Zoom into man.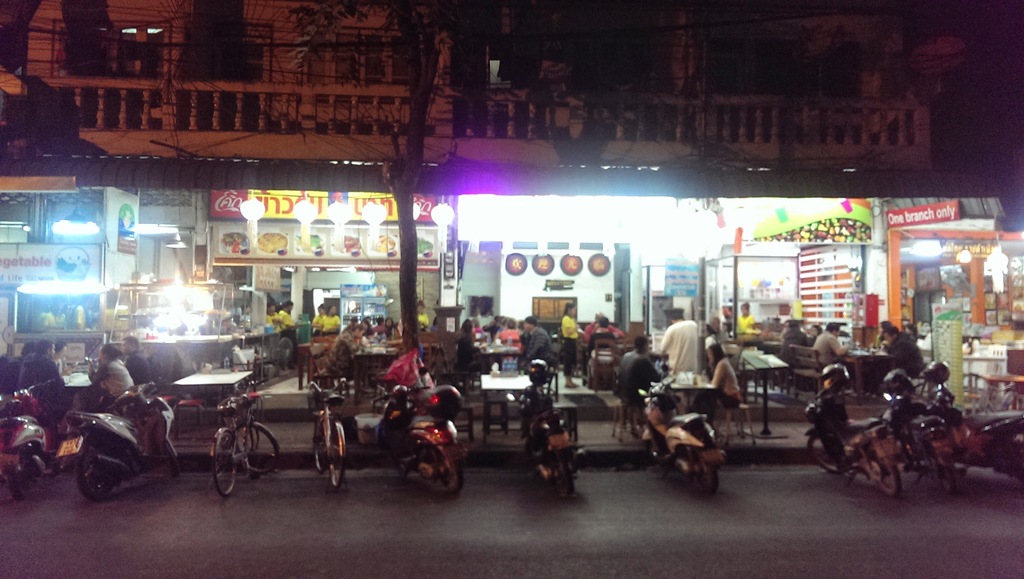
Zoom target: 612 334 670 422.
